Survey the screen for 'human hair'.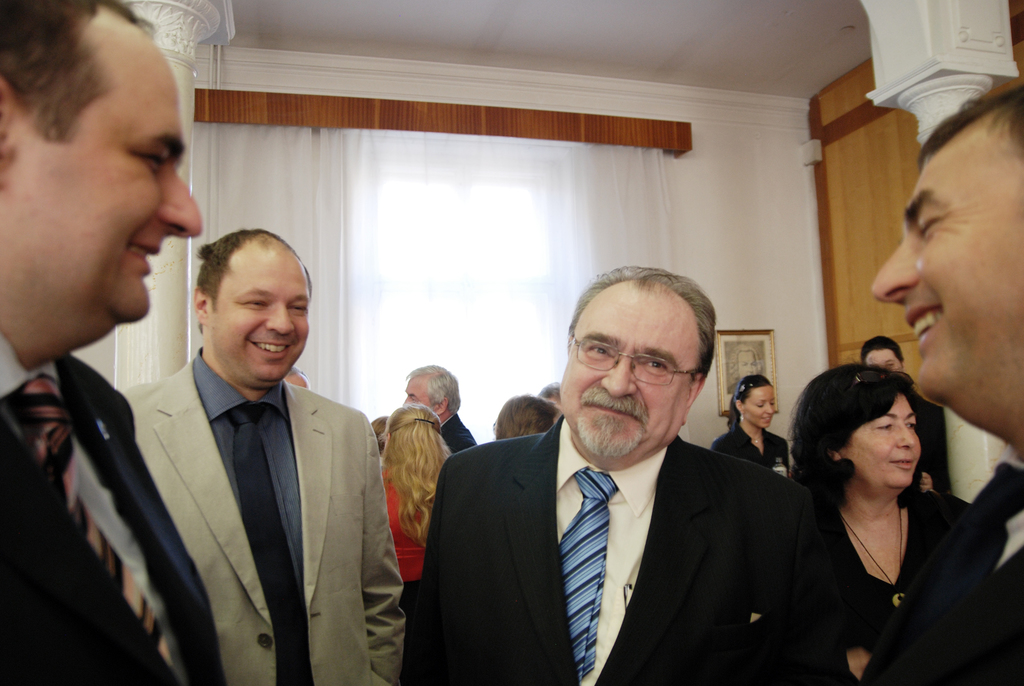
Survey found: box(918, 86, 1023, 167).
